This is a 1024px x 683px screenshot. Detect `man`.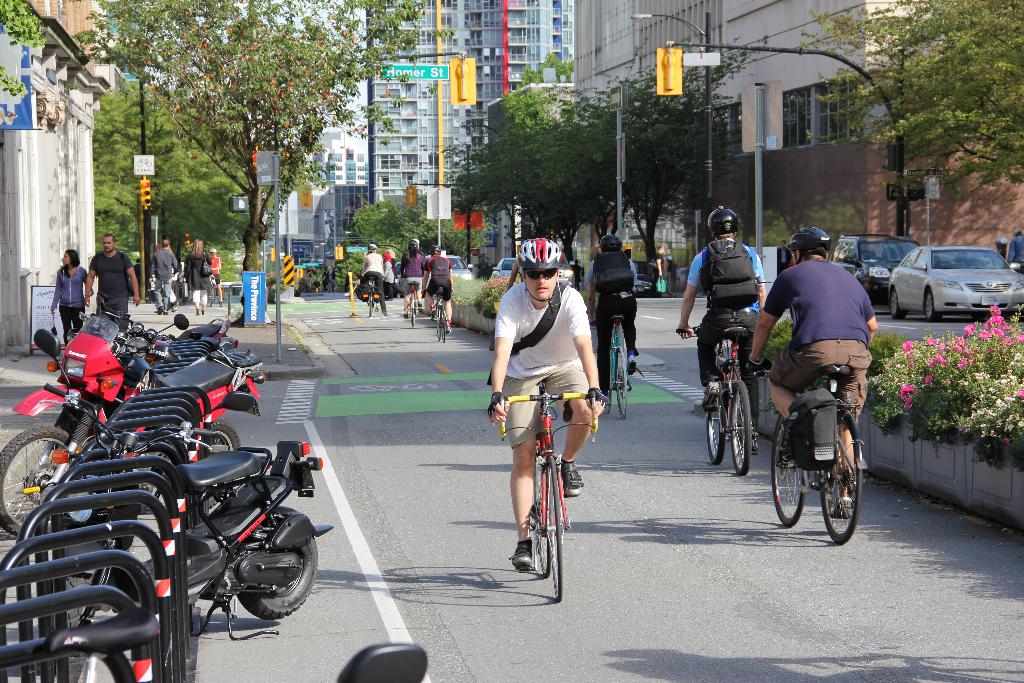
589, 234, 643, 397.
